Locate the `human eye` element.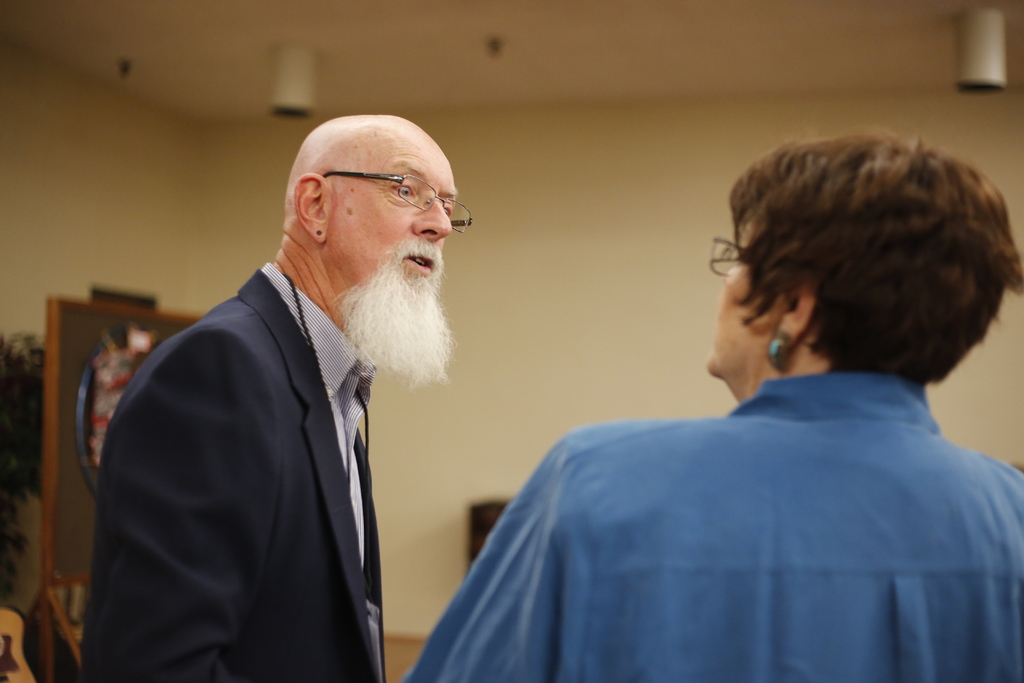
Element bbox: bbox=[384, 179, 421, 199].
